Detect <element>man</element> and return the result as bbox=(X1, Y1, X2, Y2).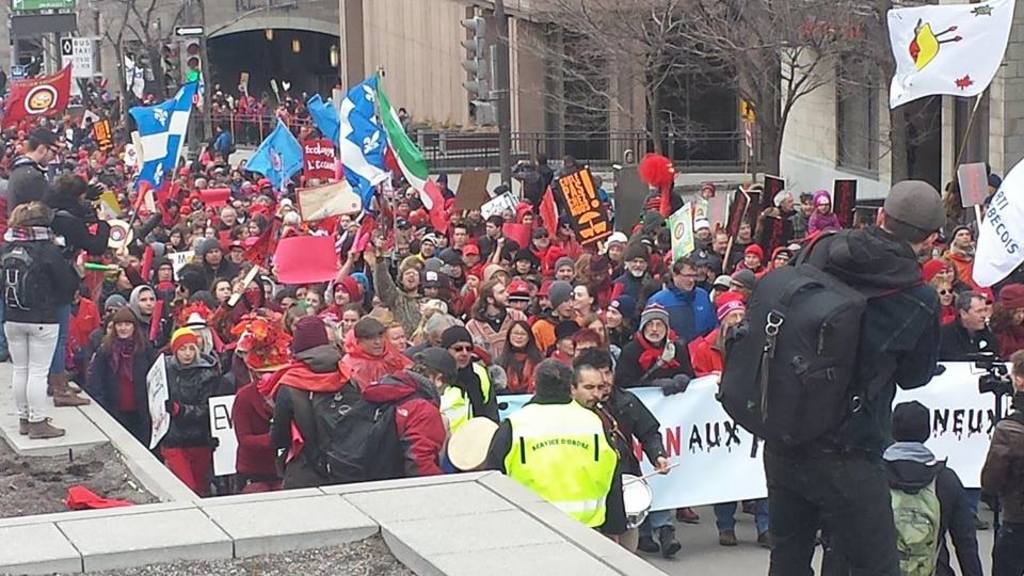
bbox=(374, 243, 438, 342).
